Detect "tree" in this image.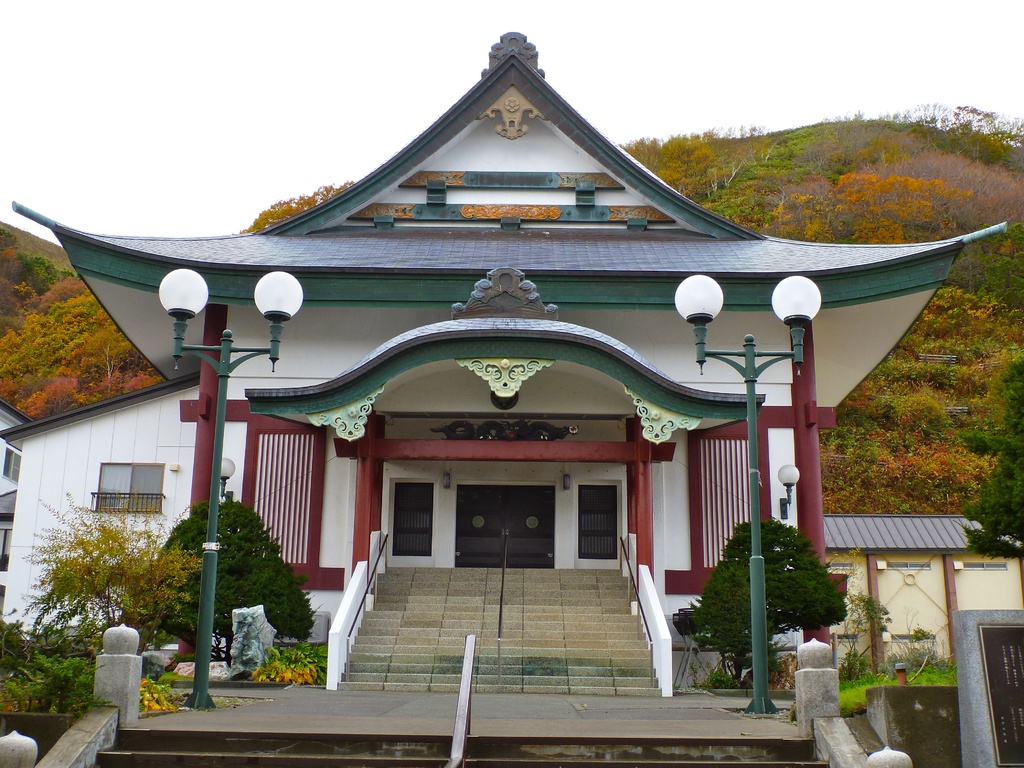
Detection: (153,502,314,669).
